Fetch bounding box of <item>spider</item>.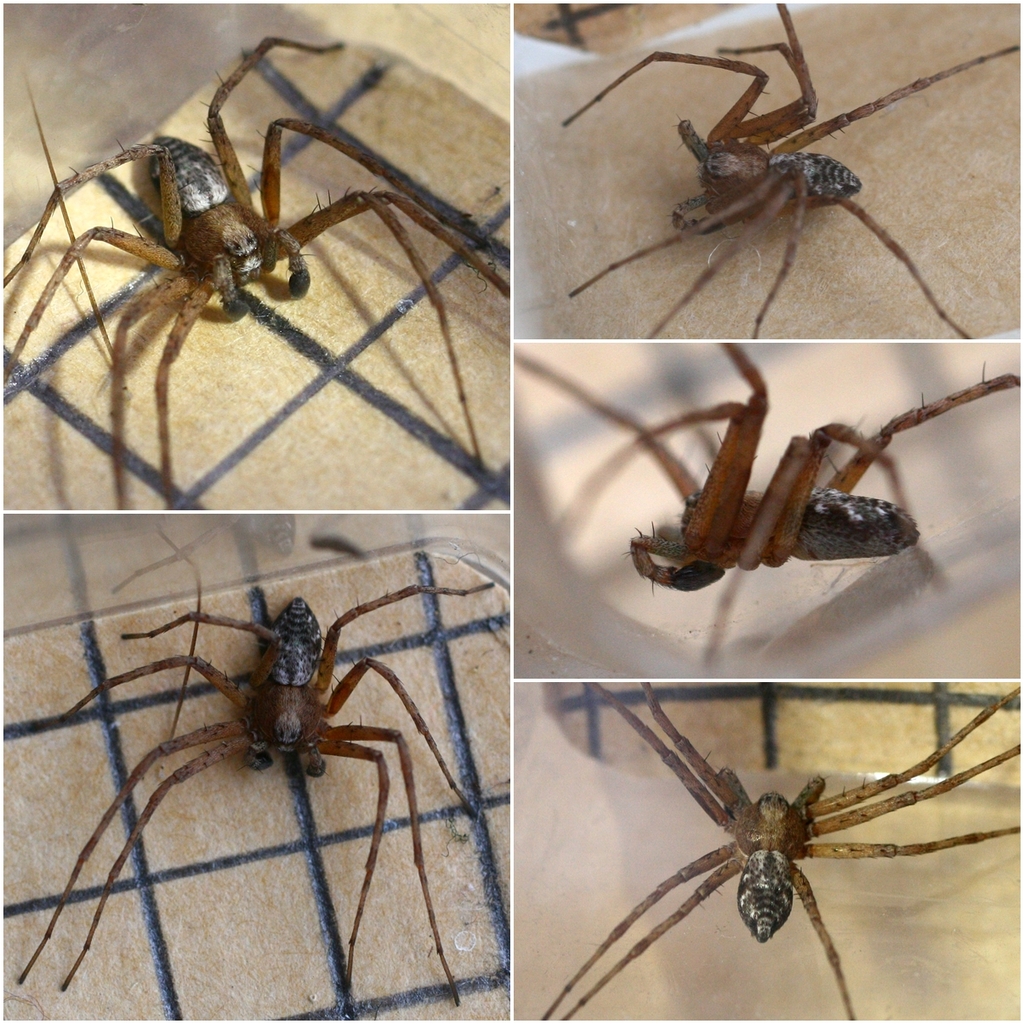
Bbox: l=0, t=39, r=511, b=508.
